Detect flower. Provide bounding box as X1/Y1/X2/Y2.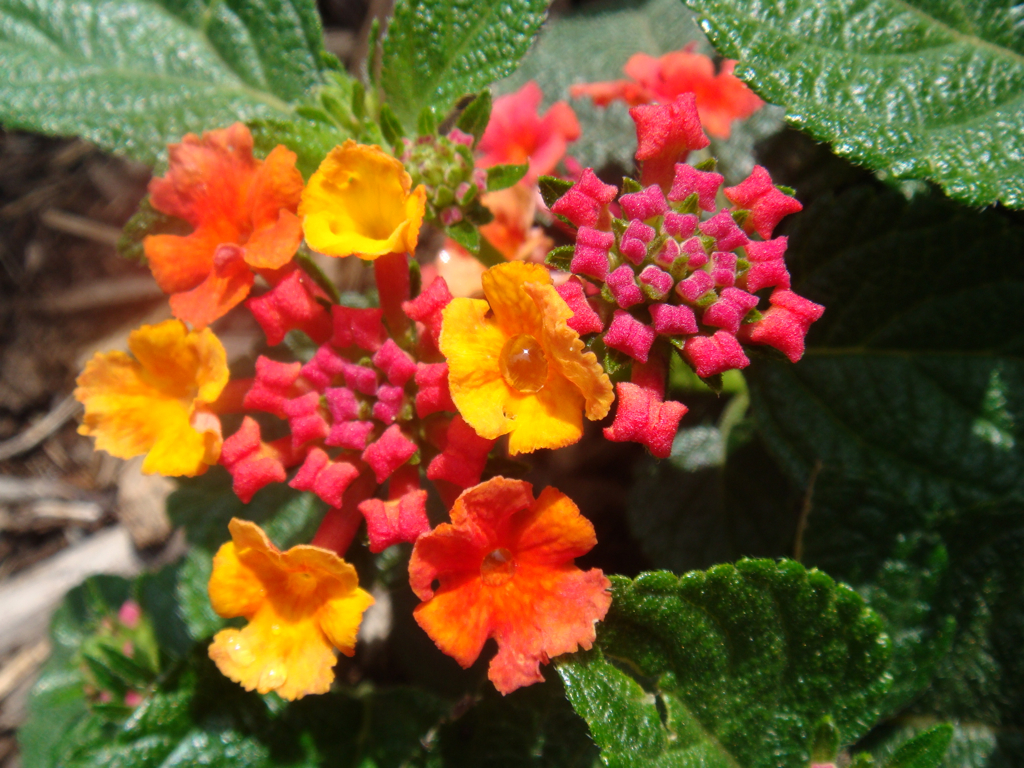
207/513/374/701.
